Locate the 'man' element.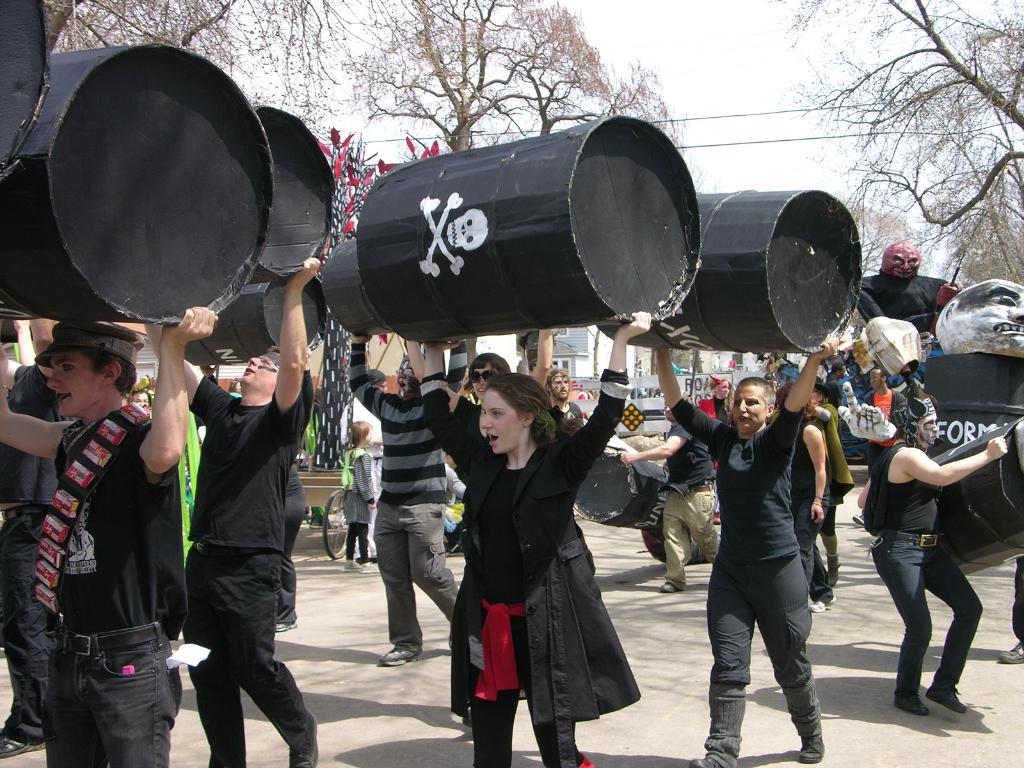
Element bbox: (x1=351, y1=333, x2=477, y2=673).
